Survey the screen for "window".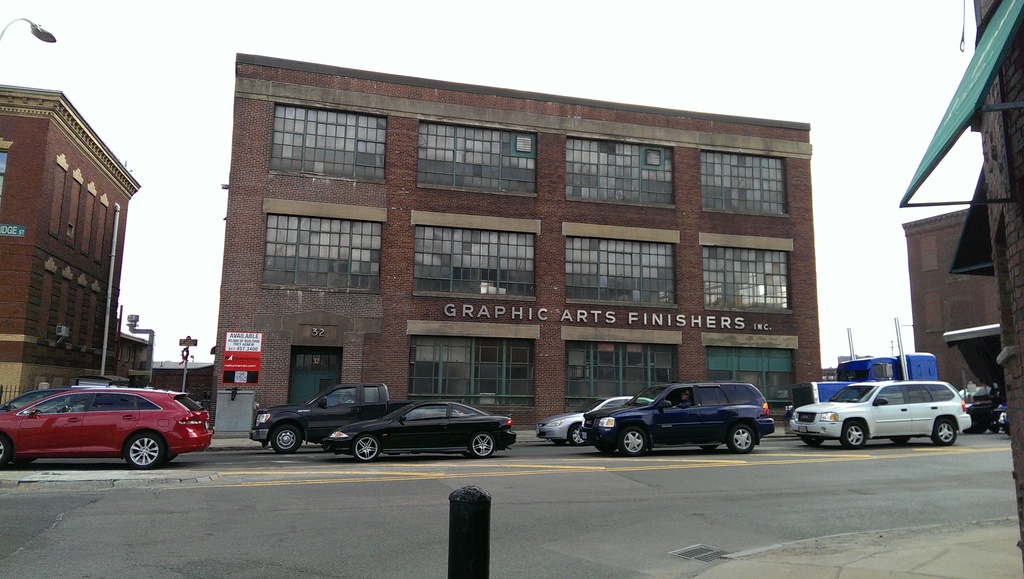
Survey found: <bbox>412, 341, 536, 409</bbox>.
